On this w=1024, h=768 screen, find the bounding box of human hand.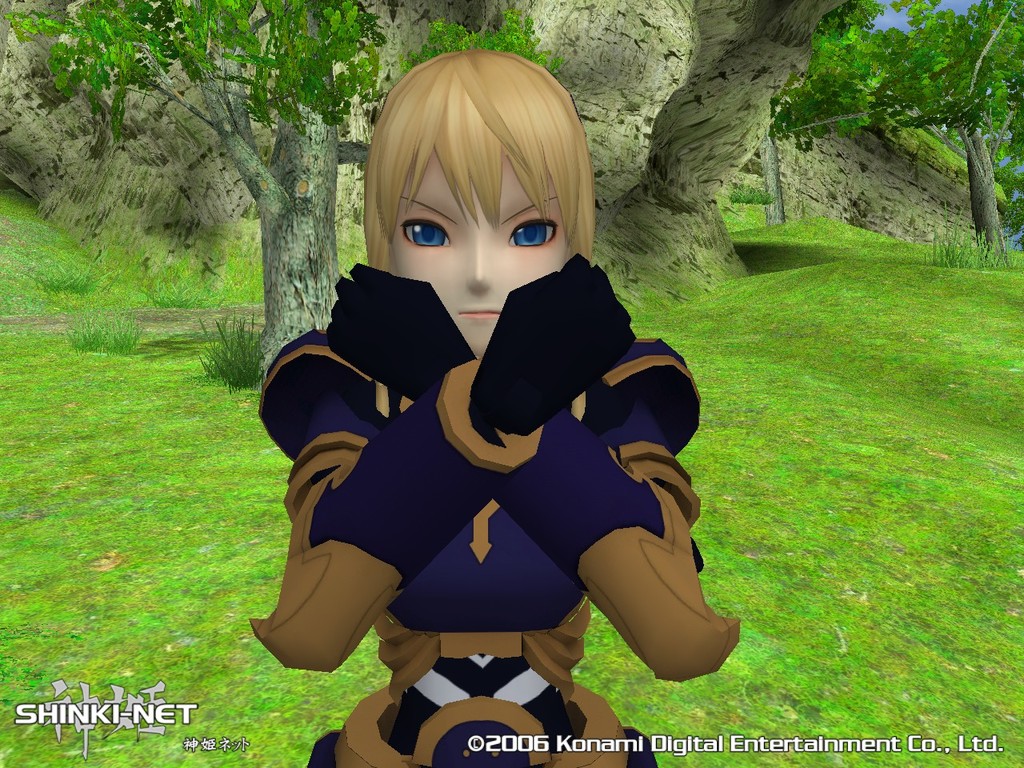
Bounding box: (left=470, top=253, right=635, bottom=432).
